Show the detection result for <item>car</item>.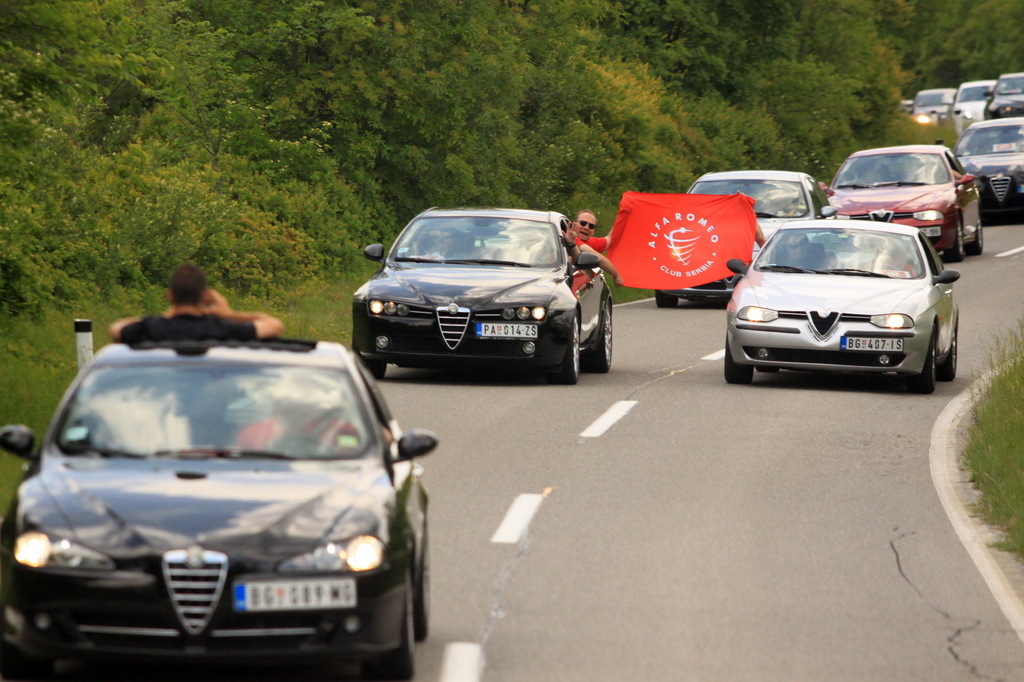
[908, 81, 955, 125].
